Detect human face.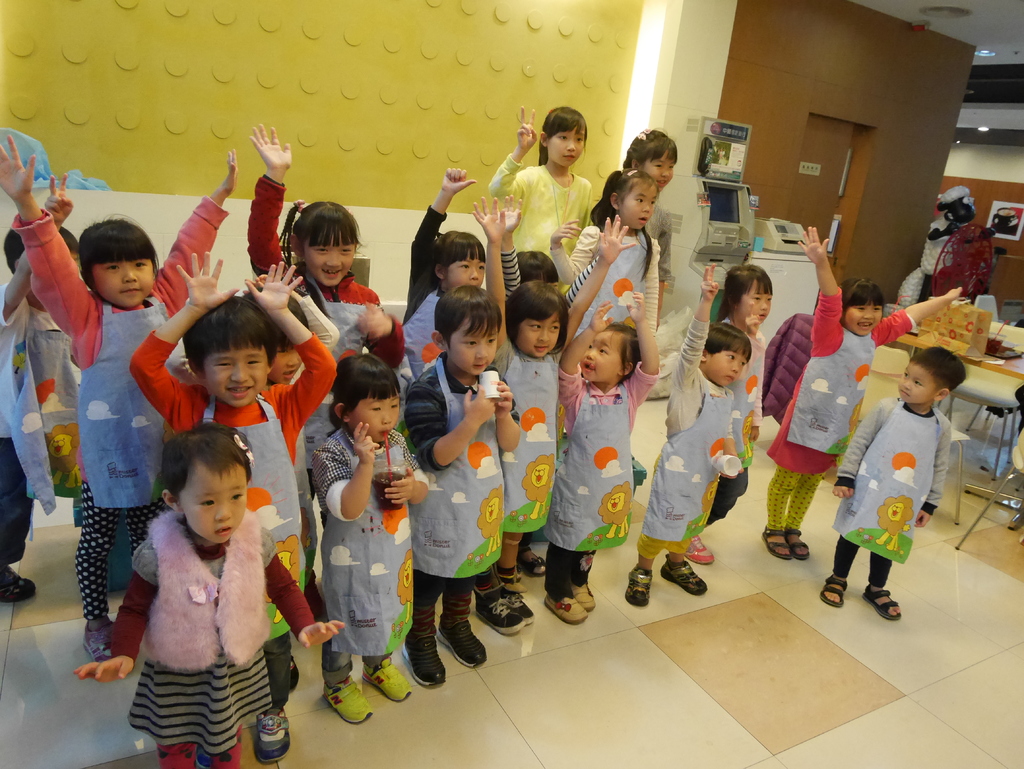
Detected at <region>581, 333, 622, 382</region>.
